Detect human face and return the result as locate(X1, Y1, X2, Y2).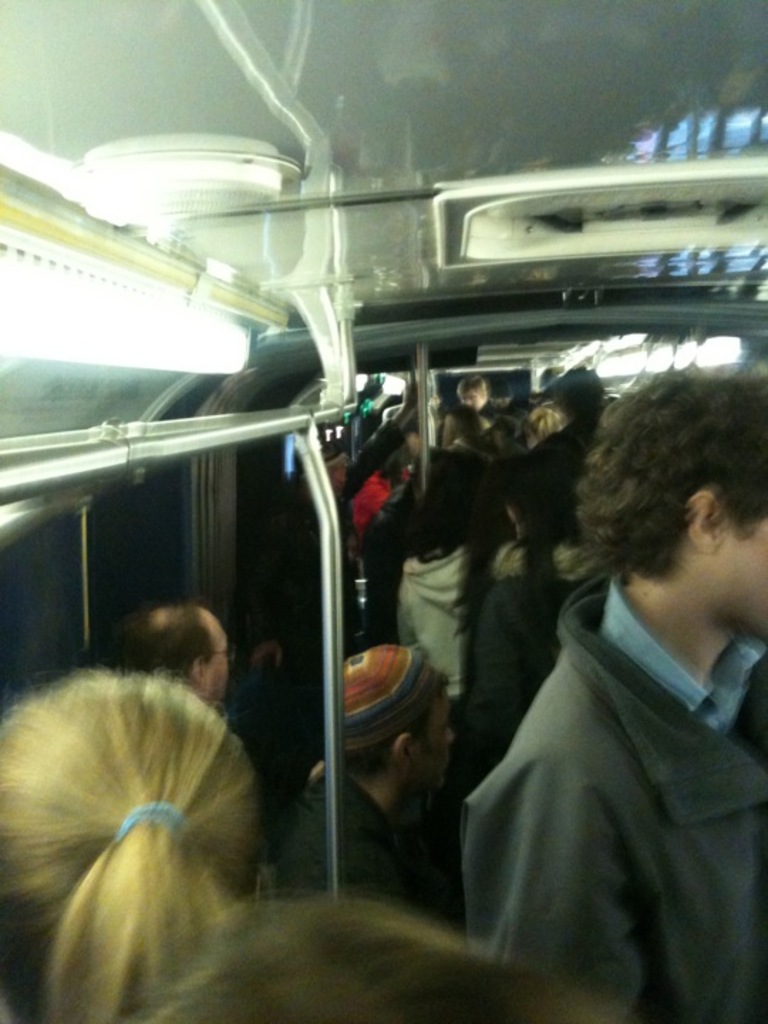
locate(203, 614, 233, 705).
